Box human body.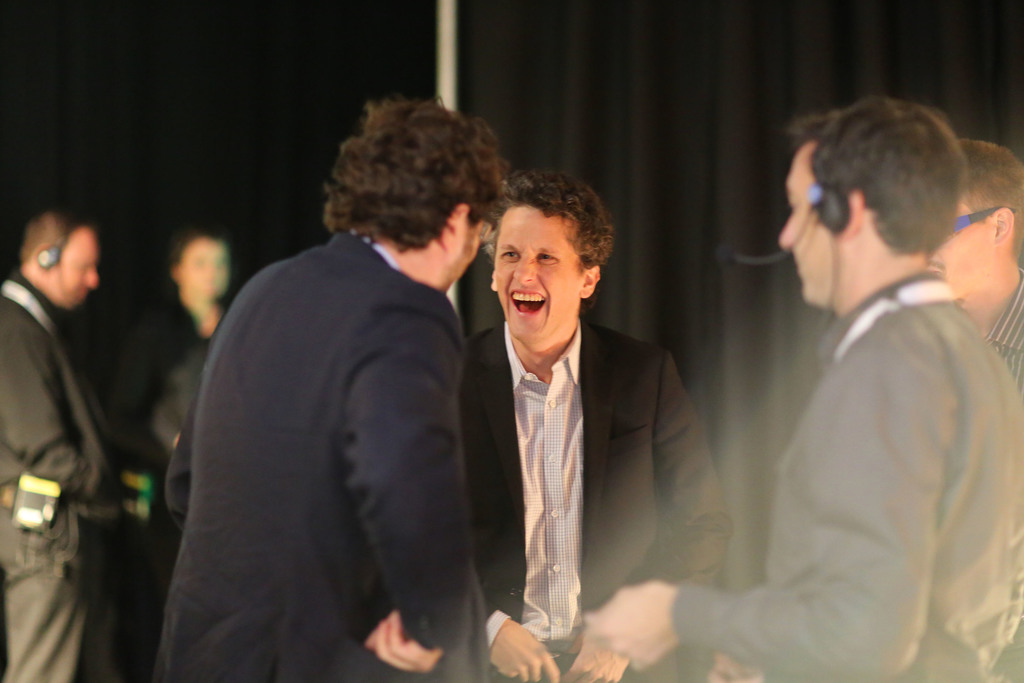
[left=177, top=109, right=513, bottom=682].
